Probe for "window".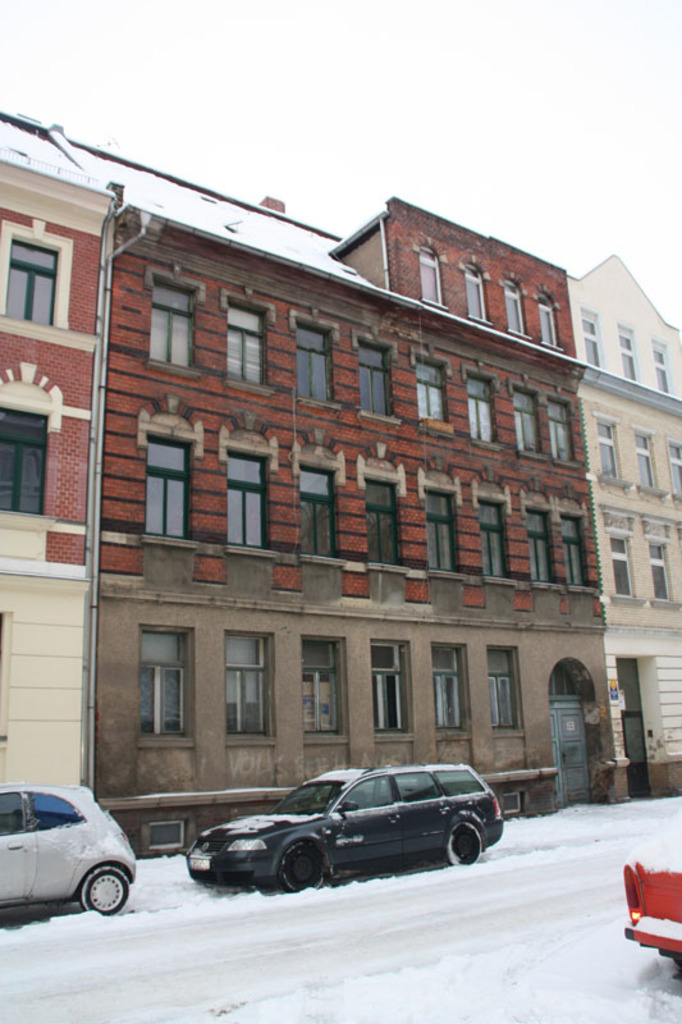
Probe result: [148, 434, 192, 536].
